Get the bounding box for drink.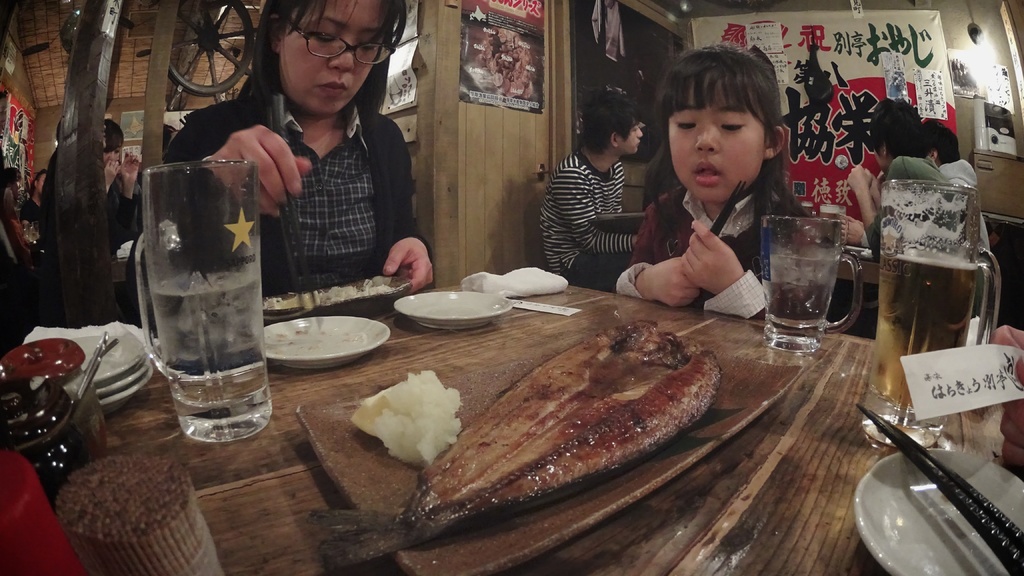
{"left": 868, "top": 246, "right": 980, "bottom": 408}.
